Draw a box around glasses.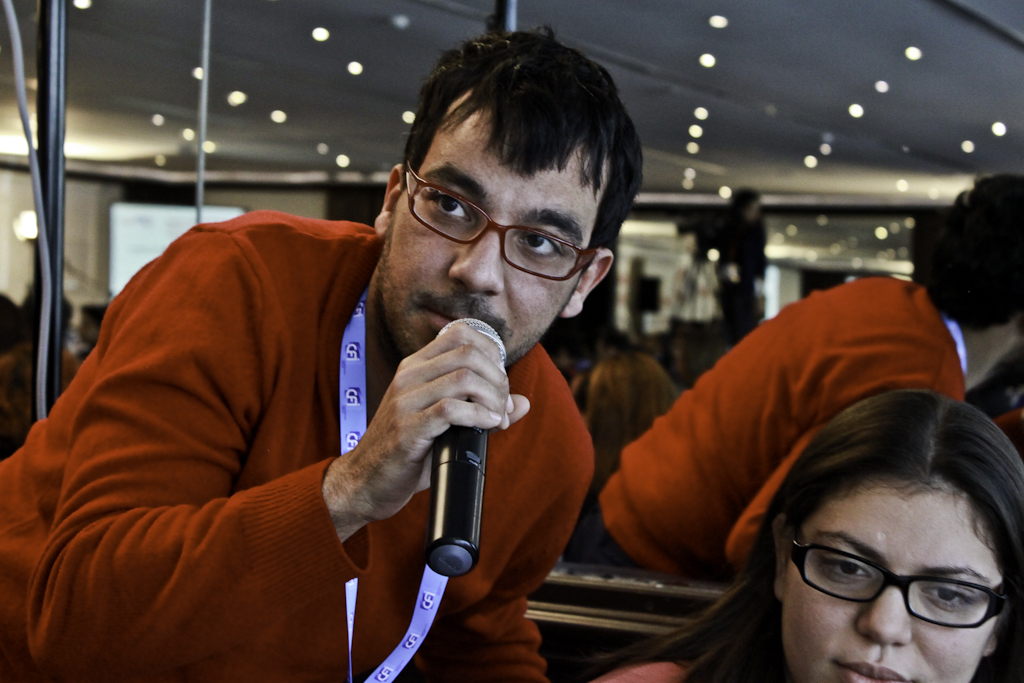
<region>380, 180, 610, 274</region>.
